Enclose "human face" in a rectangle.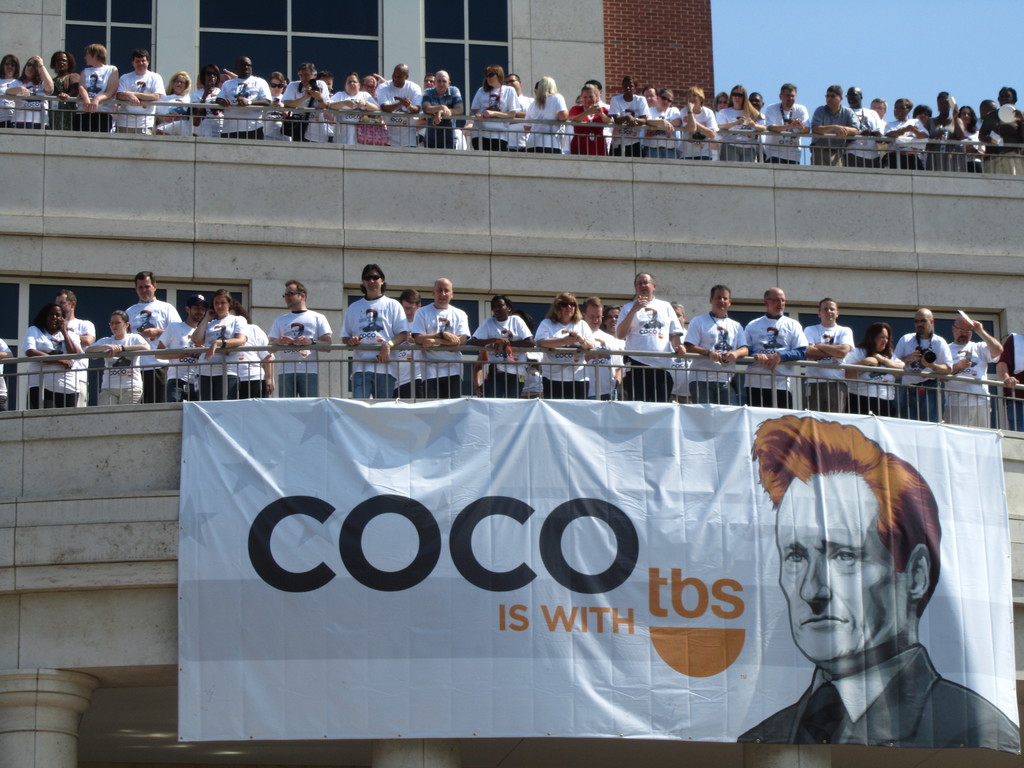
916 108 928 125.
